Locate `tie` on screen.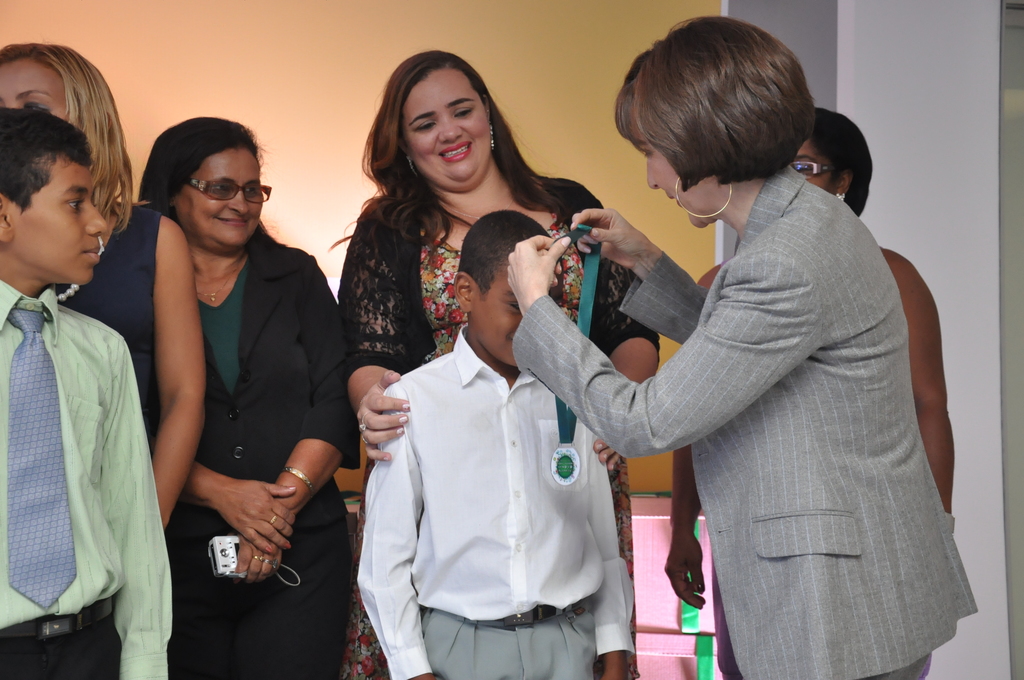
On screen at (x1=6, y1=306, x2=82, y2=612).
